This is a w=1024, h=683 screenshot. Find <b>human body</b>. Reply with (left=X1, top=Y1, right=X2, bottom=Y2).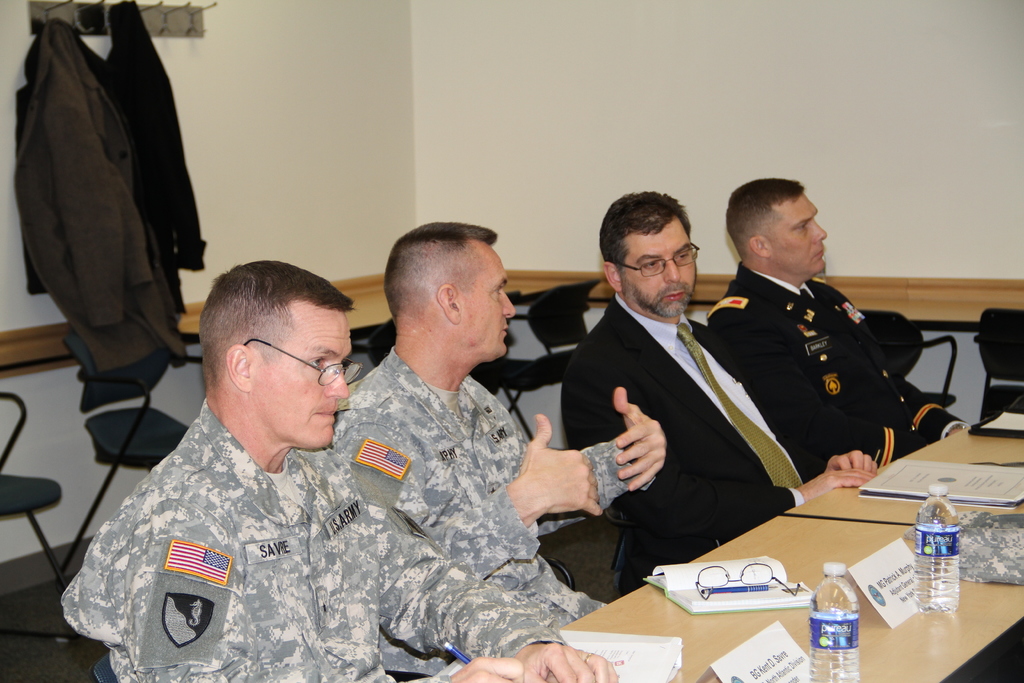
(left=554, top=187, right=877, bottom=567).
